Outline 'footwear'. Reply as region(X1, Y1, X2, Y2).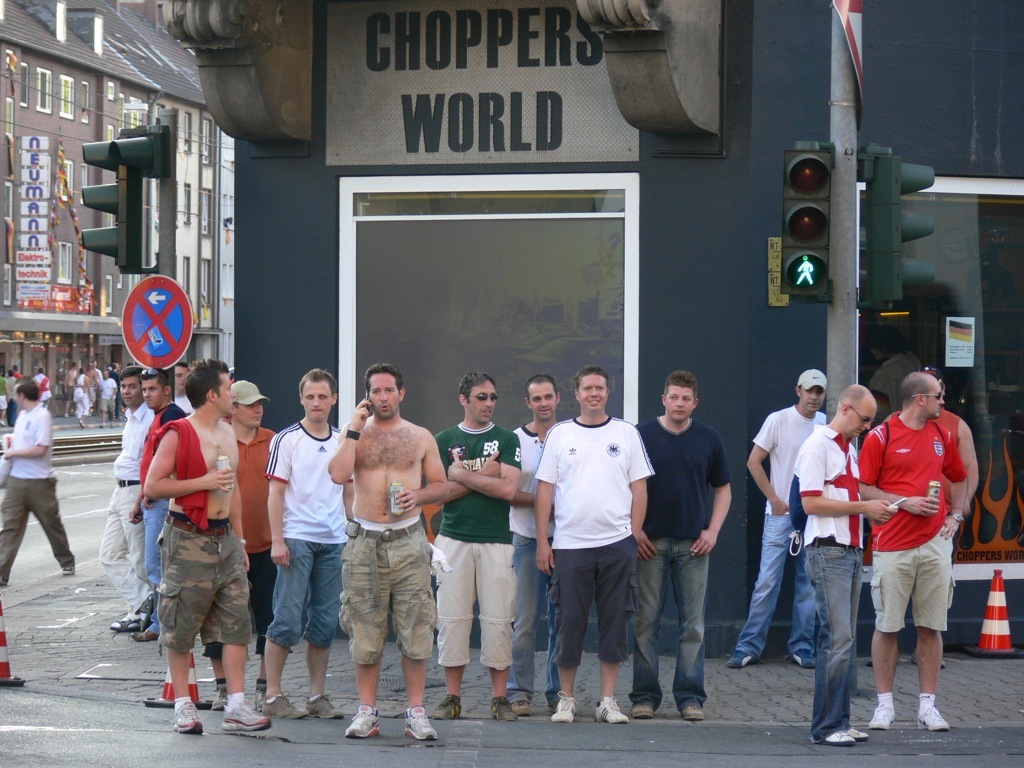
region(311, 695, 343, 720).
